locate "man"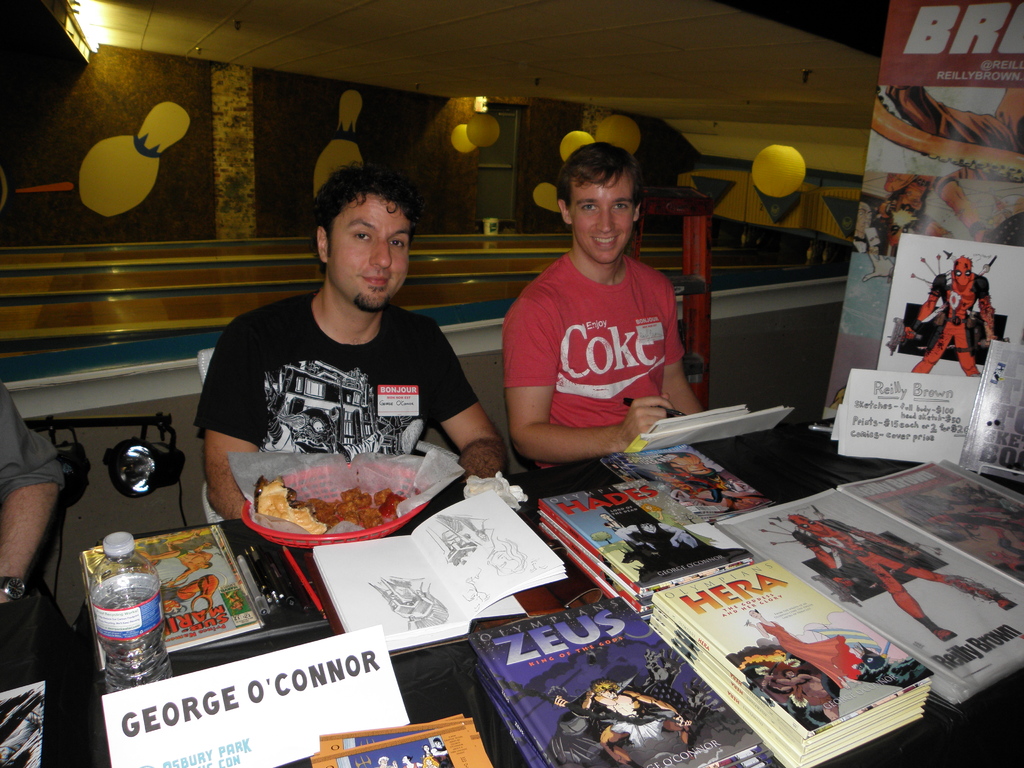
[499,140,714,463]
